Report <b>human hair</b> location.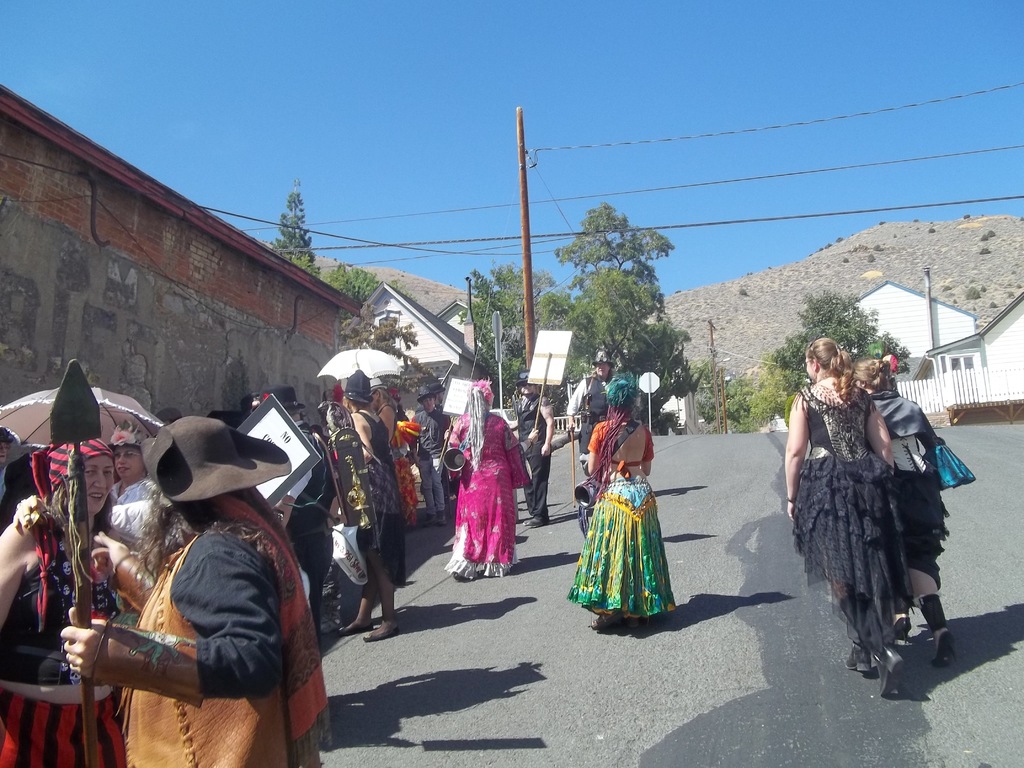
Report: region(517, 382, 540, 394).
